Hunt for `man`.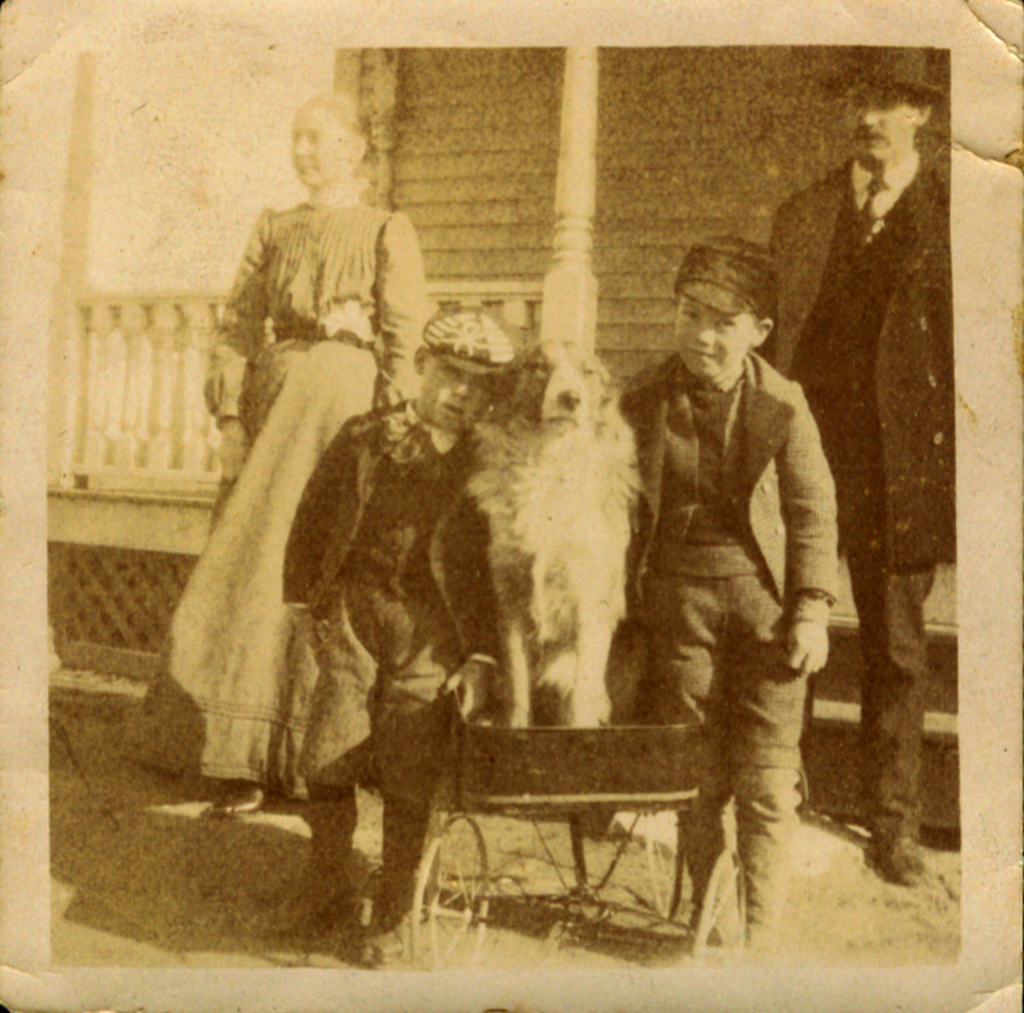
Hunted down at pyautogui.locateOnScreen(751, 42, 963, 883).
